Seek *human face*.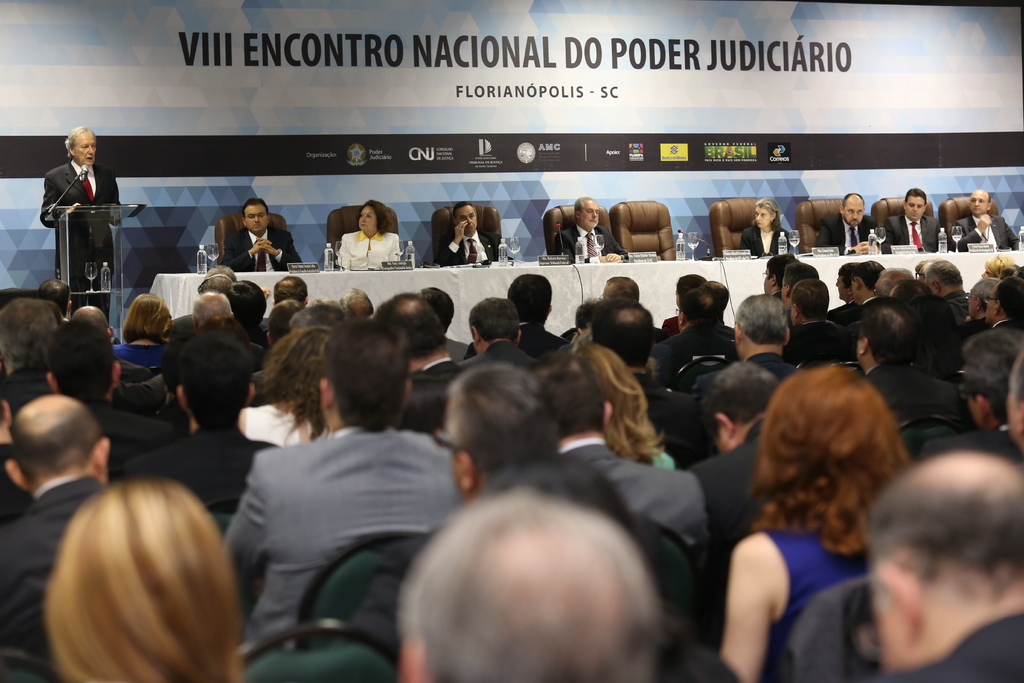
[left=362, top=209, right=377, bottom=234].
